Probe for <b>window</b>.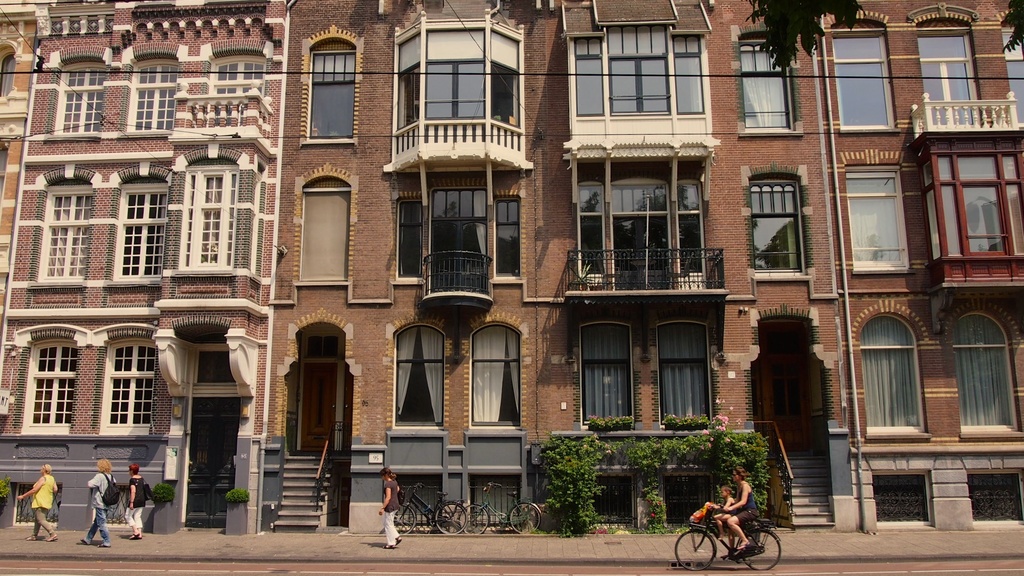
Probe result: <region>662, 474, 717, 522</region>.
